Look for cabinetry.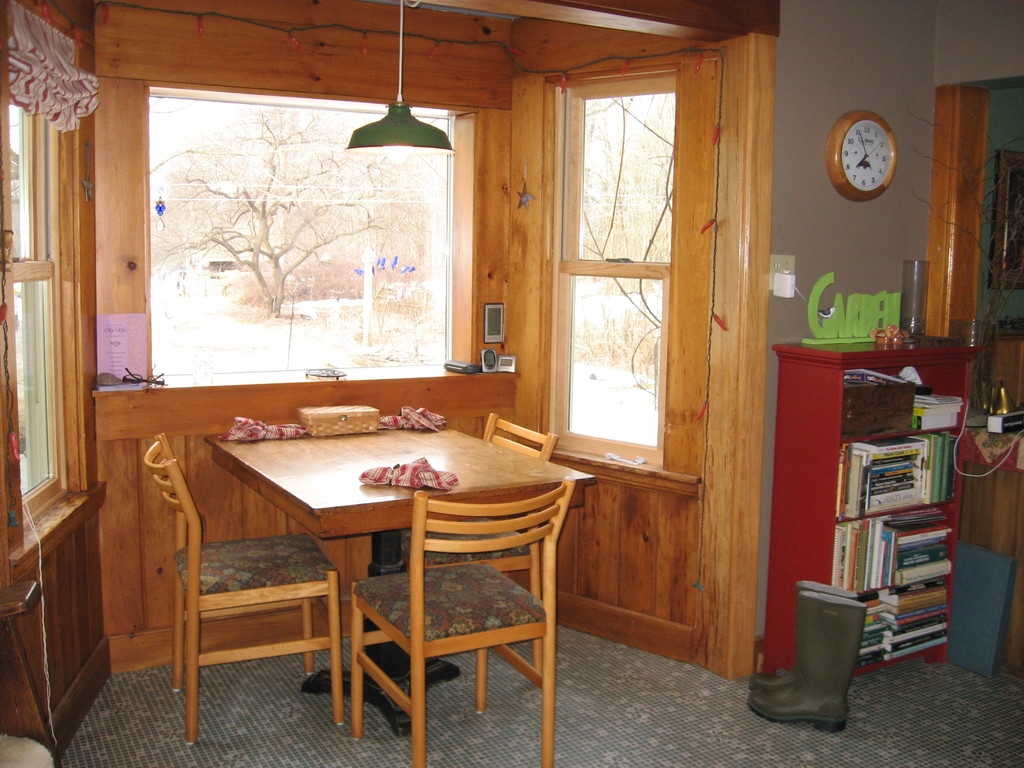
Found: rect(771, 287, 973, 710).
